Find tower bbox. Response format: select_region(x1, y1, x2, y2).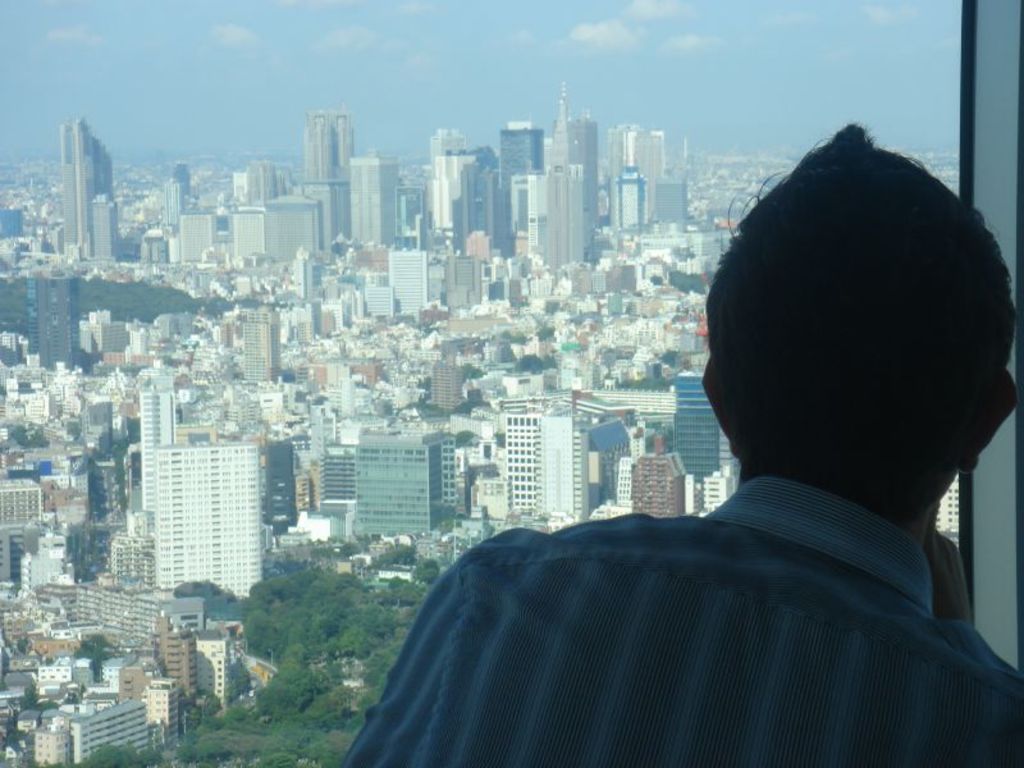
select_region(435, 356, 462, 401).
